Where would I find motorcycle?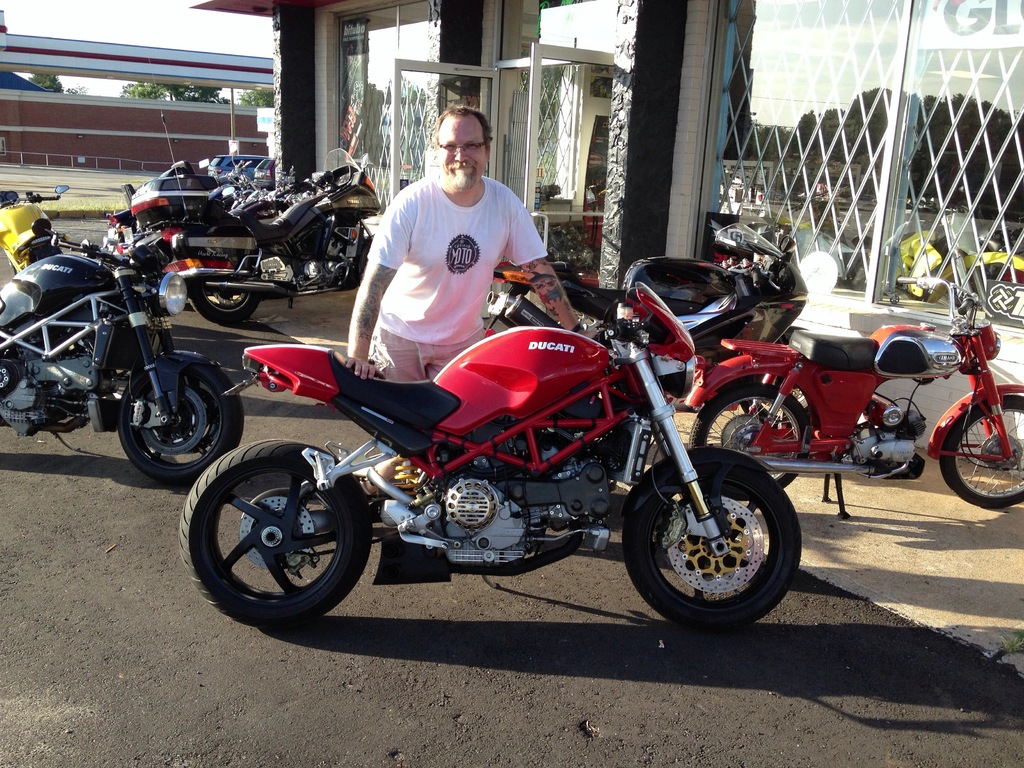
At <region>0, 229, 244, 487</region>.
